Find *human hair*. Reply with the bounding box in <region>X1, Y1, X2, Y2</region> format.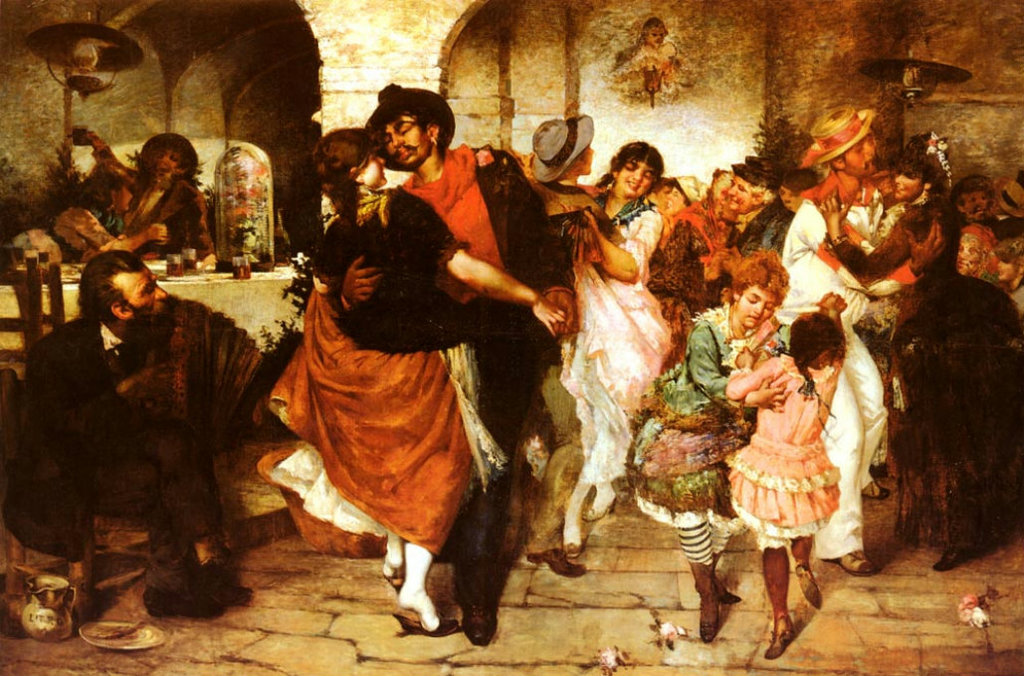
<region>78, 157, 135, 210</region>.
